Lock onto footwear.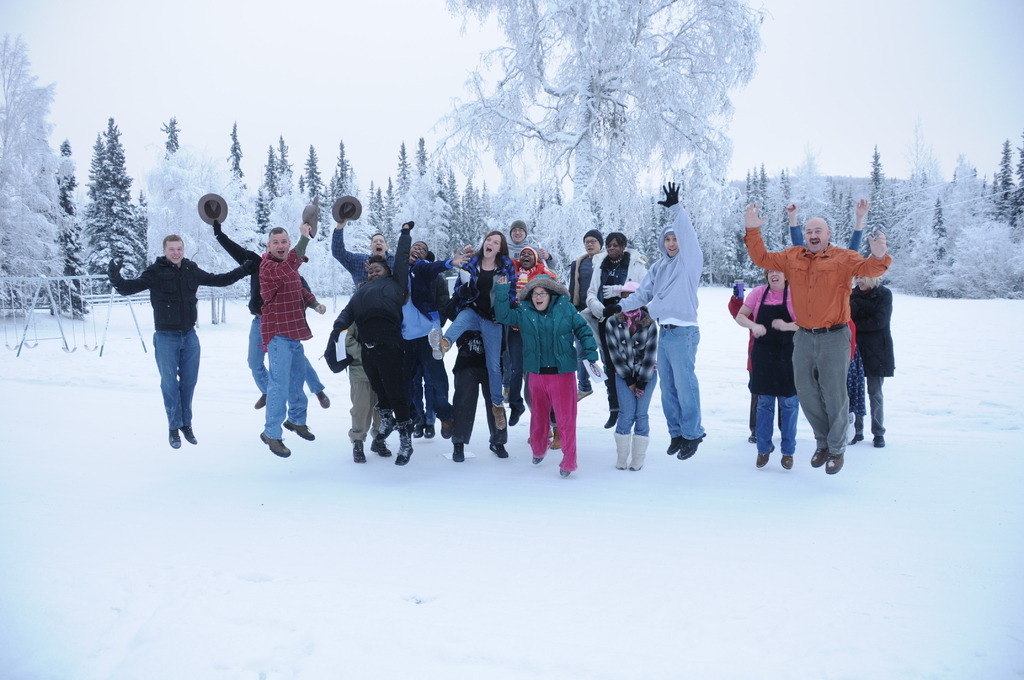
Locked: region(576, 389, 593, 401).
